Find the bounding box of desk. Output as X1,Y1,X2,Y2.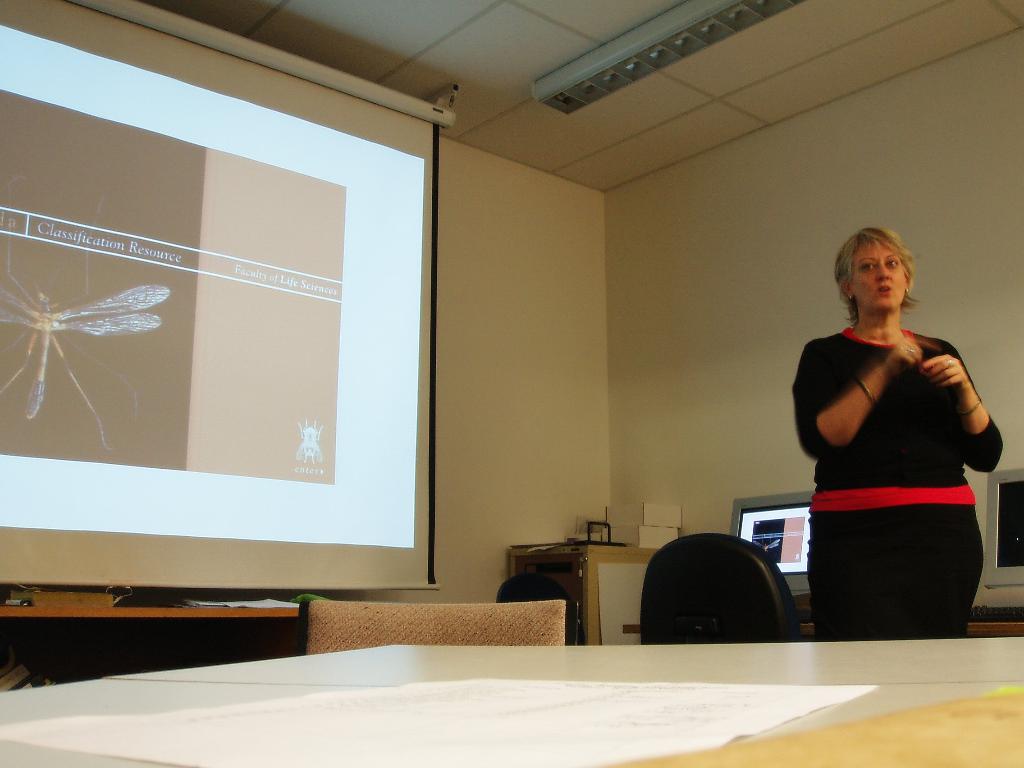
38,564,1007,724.
